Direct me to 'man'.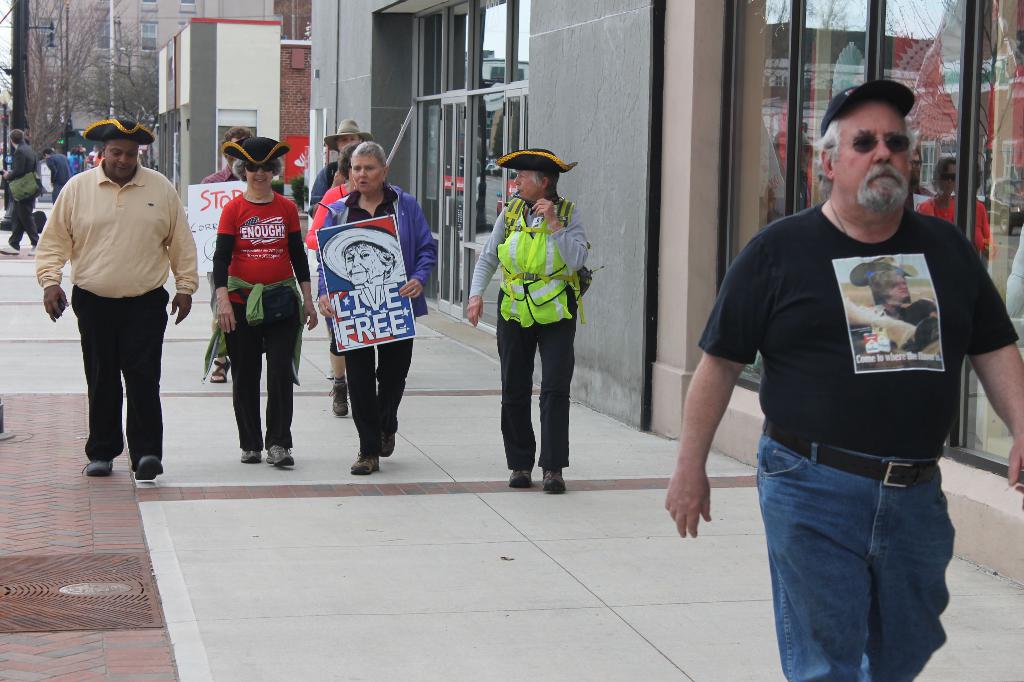
Direction: pyautogui.locateOnScreen(305, 120, 368, 209).
